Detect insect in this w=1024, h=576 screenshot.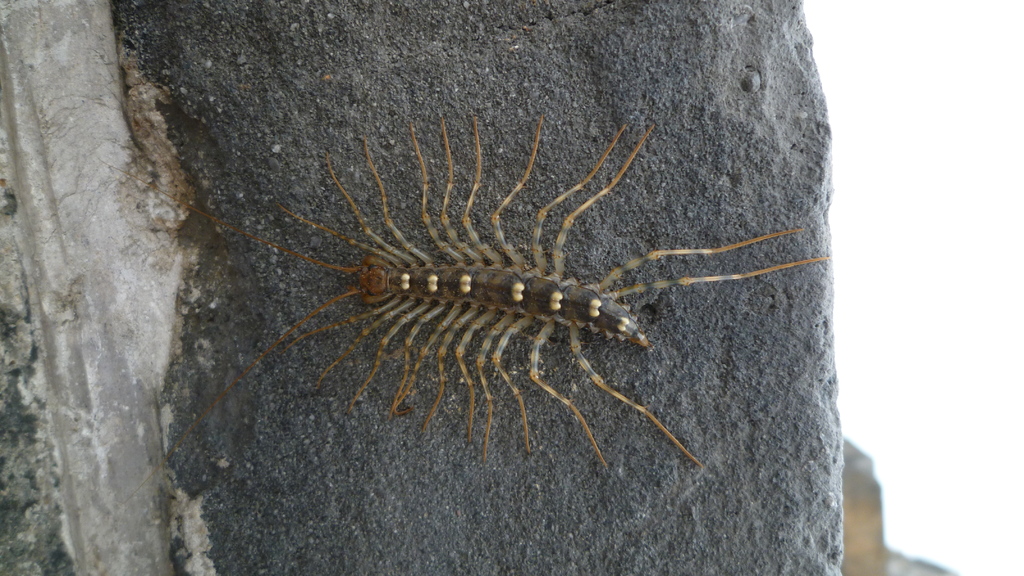
Detection: x1=130, y1=111, x2=834, y2=502.
